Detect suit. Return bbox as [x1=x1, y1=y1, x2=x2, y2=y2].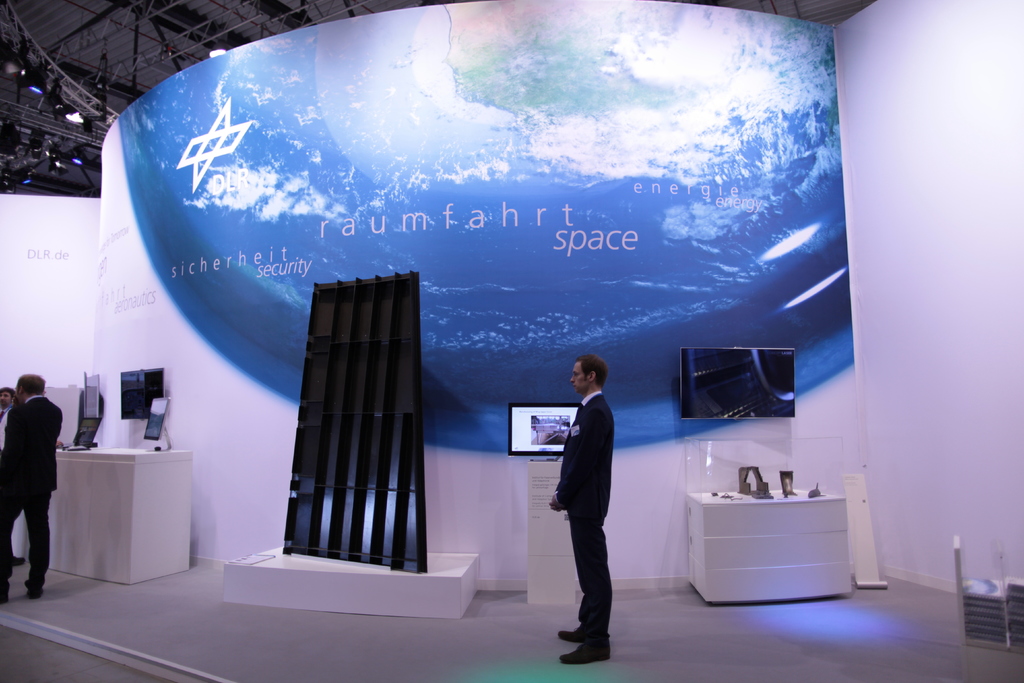
[x1=538, y1=384, x2=627, y2=625].
